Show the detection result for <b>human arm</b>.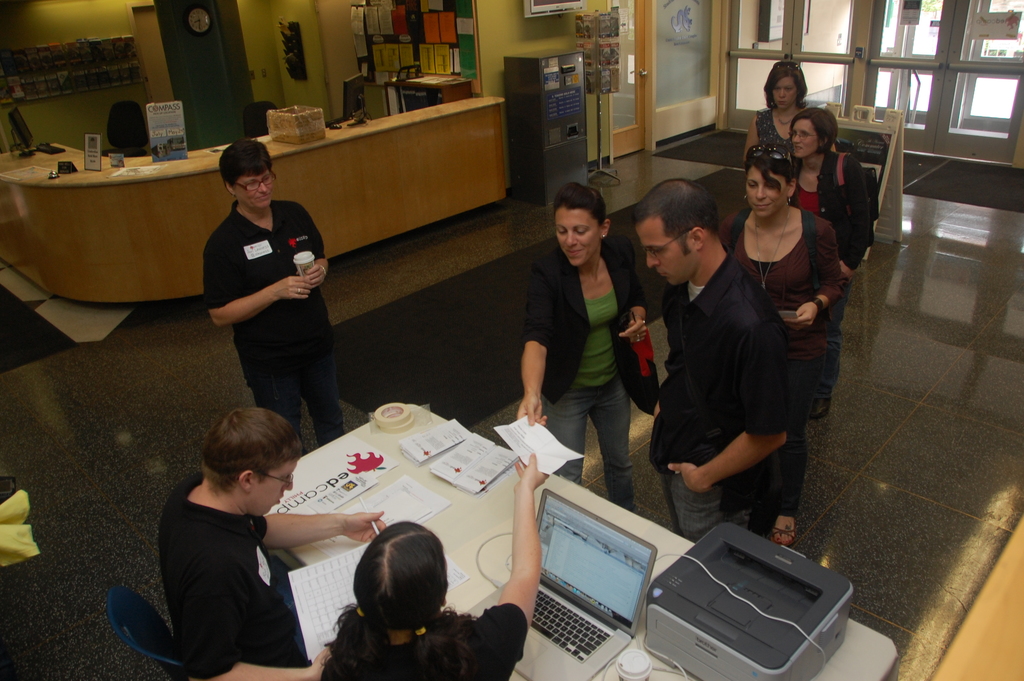
rect(513, 236, 568, 427).
